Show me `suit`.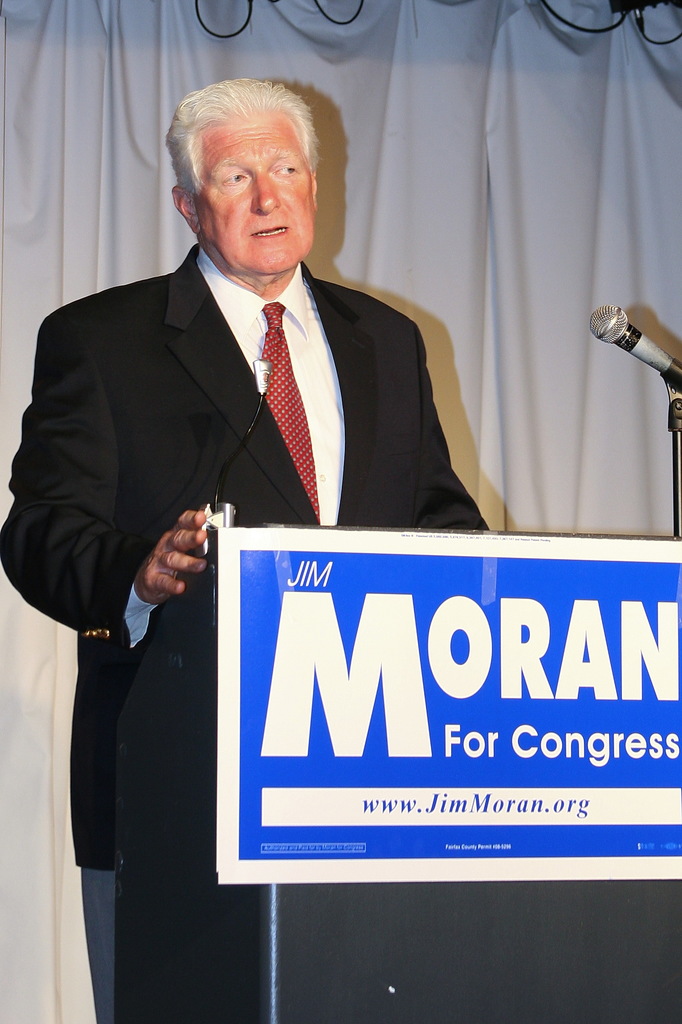
`suit` is here: 0, 246, 492, 1018.
